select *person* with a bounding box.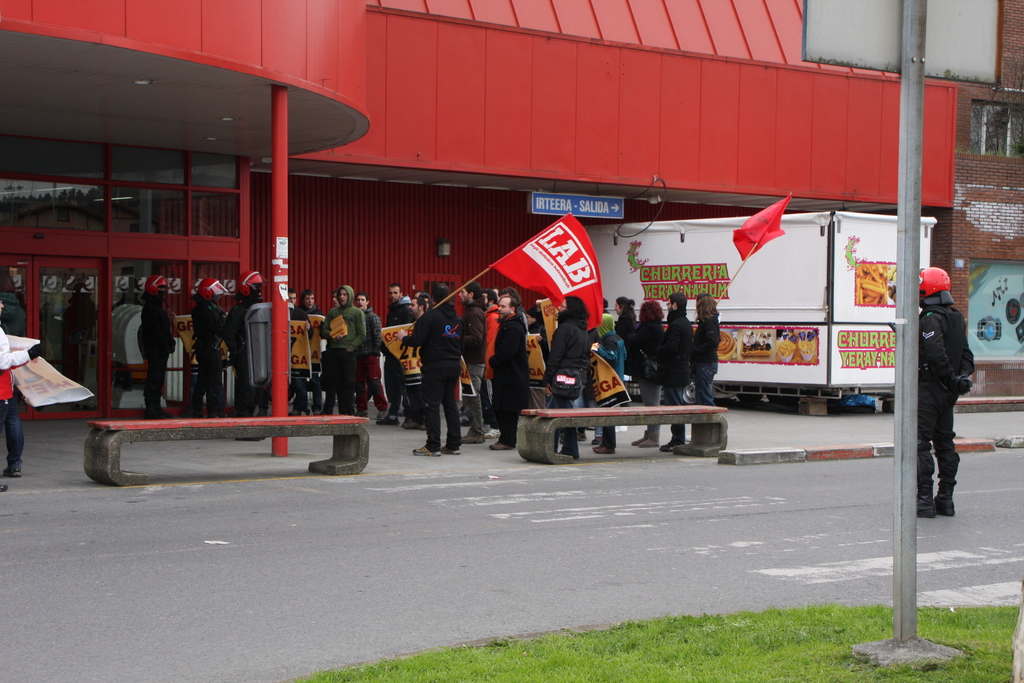
Rect(351, 286, 392, 419).
